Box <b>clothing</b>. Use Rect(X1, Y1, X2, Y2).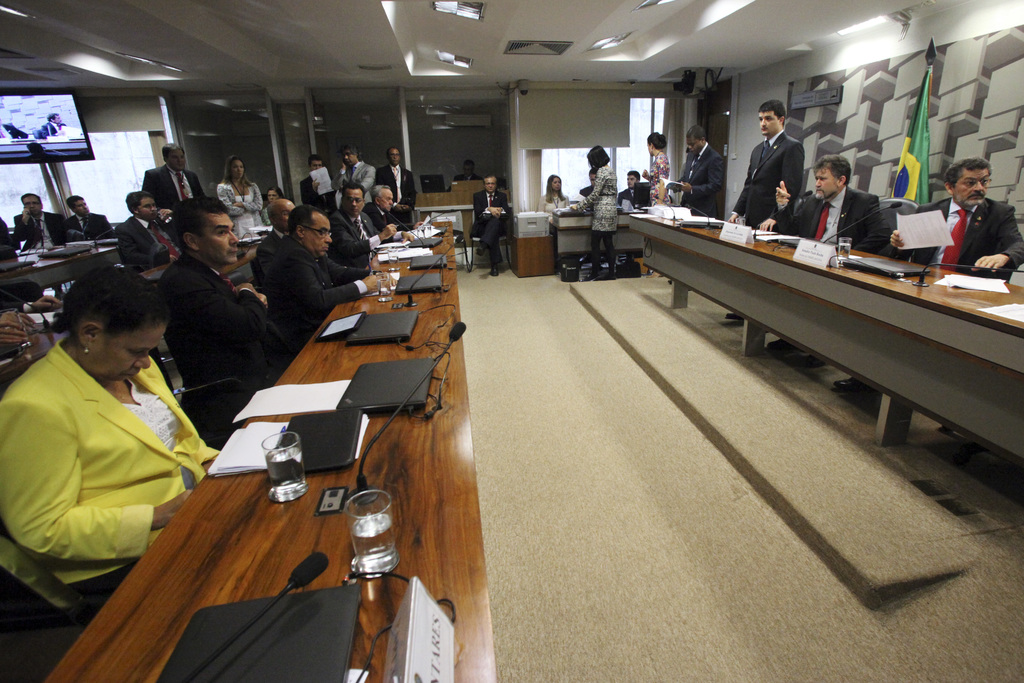
Rect(578, 179, 596, 195).
